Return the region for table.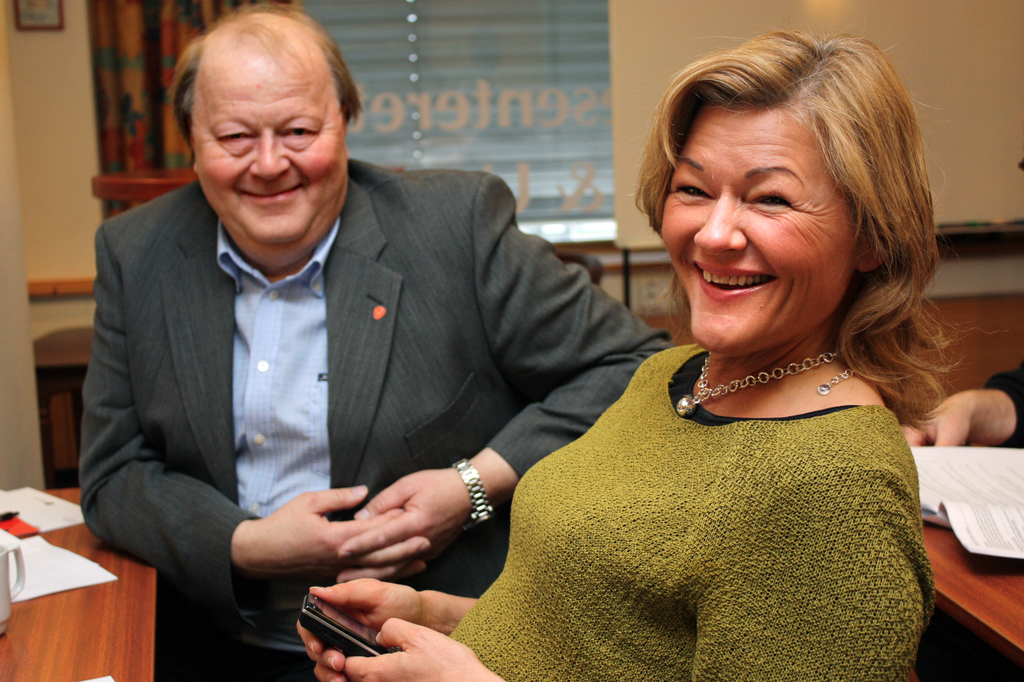
918, 524, 1023, 674.
